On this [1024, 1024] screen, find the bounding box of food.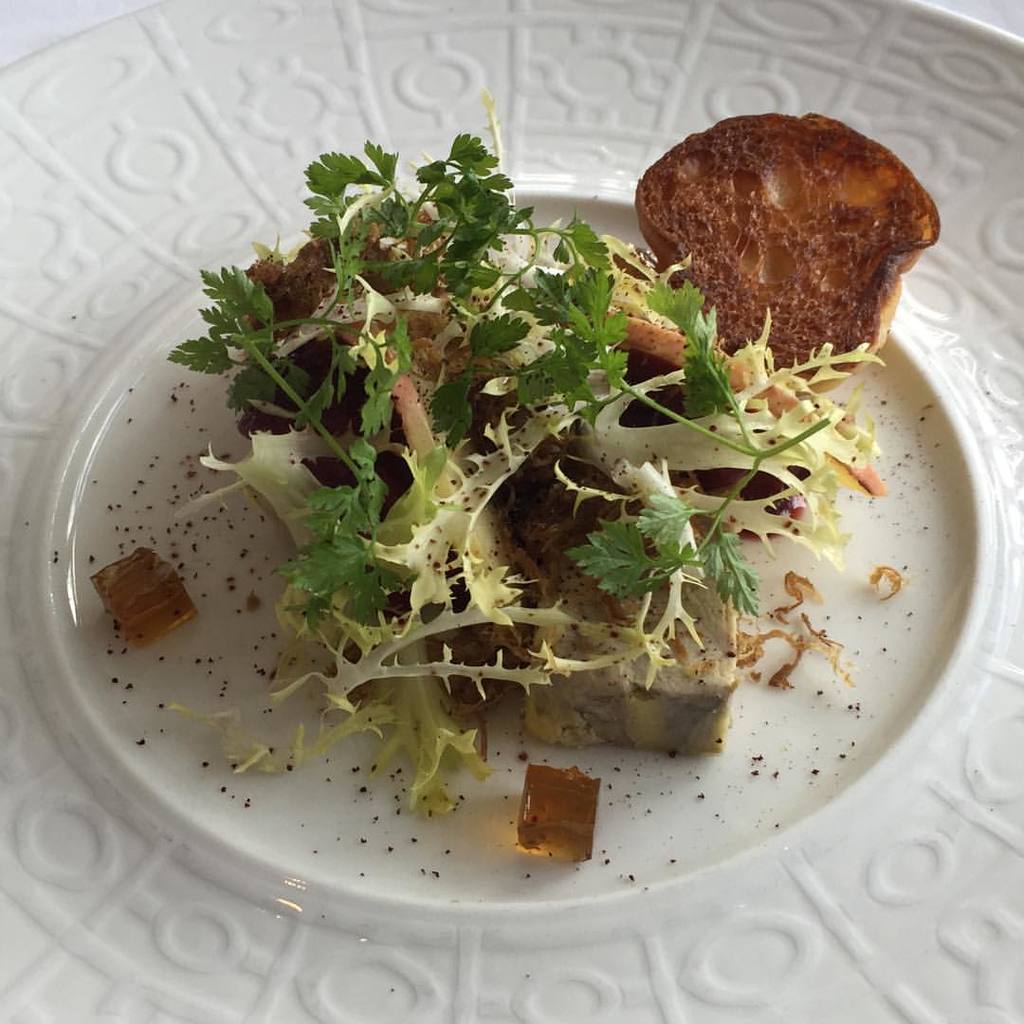
Bounding box: x1=94, y1=545, x2=202, y2=649.
